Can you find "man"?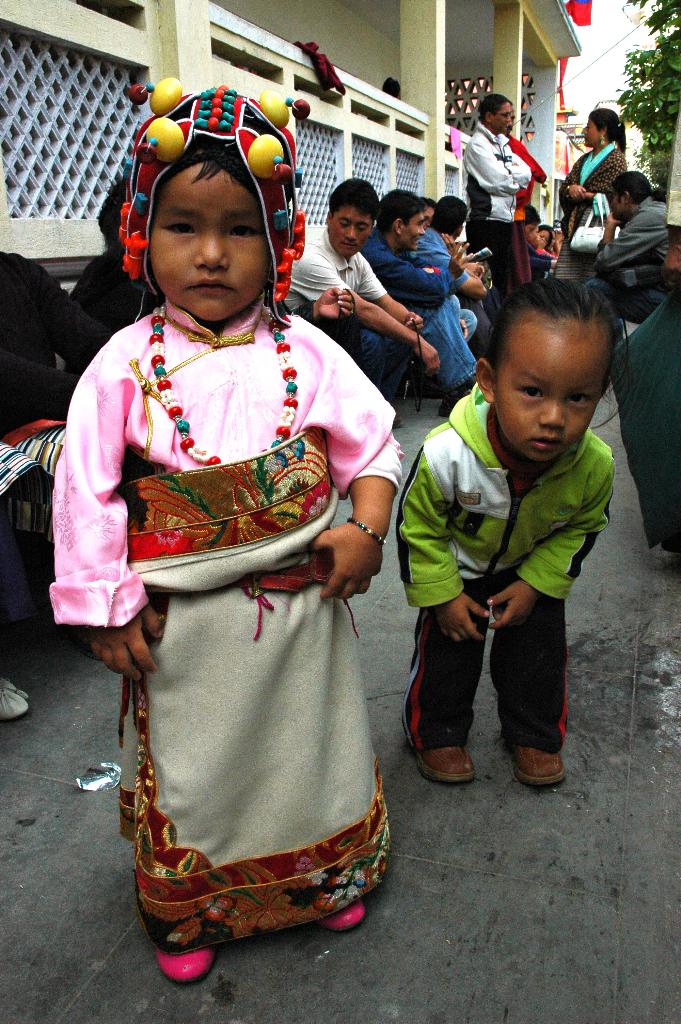
Yes, bounding box: region(498, 109, 549, 283).
